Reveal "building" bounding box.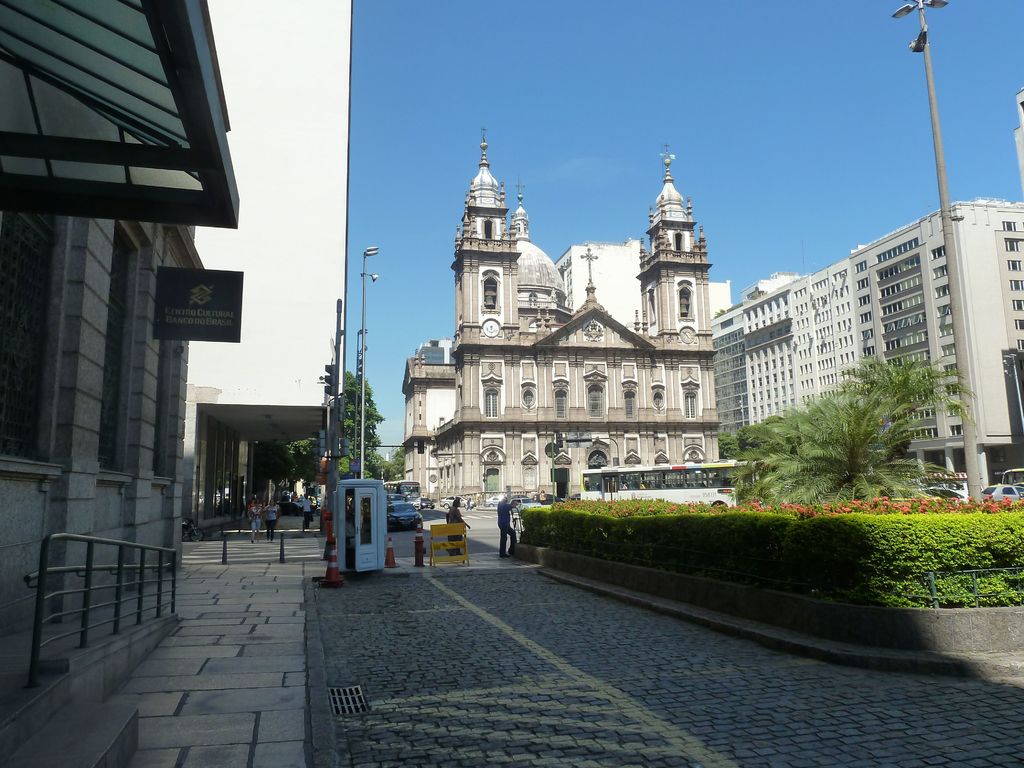
Revealed: [left=712, top=198, right=1023, bottom=490].
